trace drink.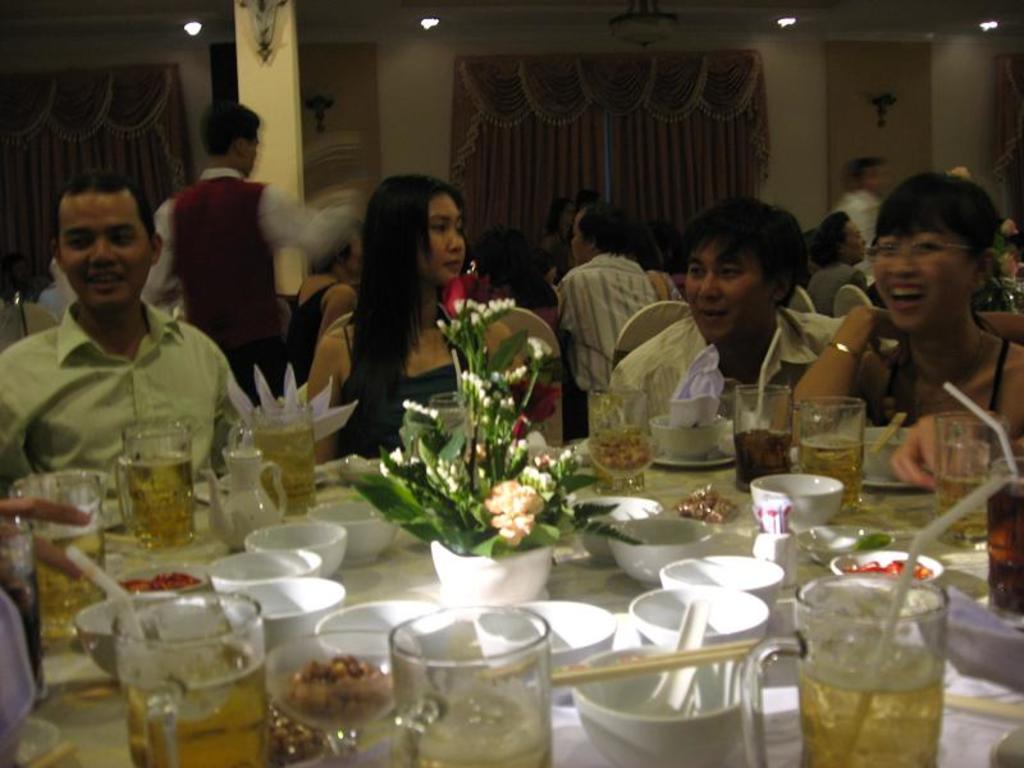
Traced to {"left": 732, "top": 430, "right": 792, "bottom": 480}.
